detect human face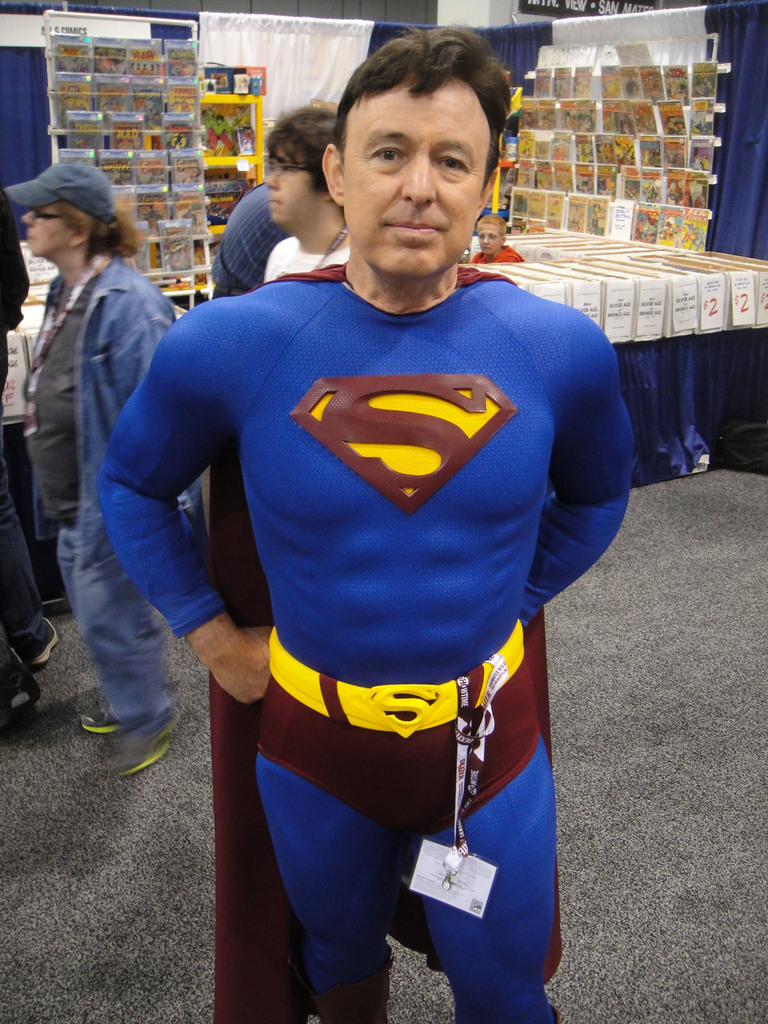
[left=263, top=147, right=323, bottom=232]
